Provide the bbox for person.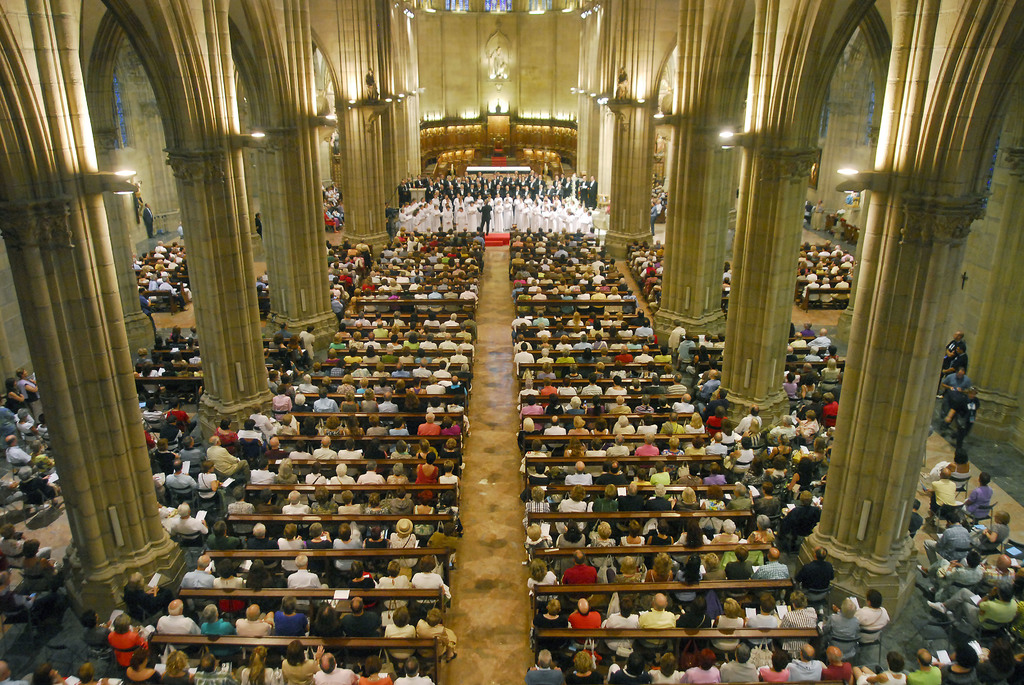
left=647, top=481, right=675, bottom=516.
